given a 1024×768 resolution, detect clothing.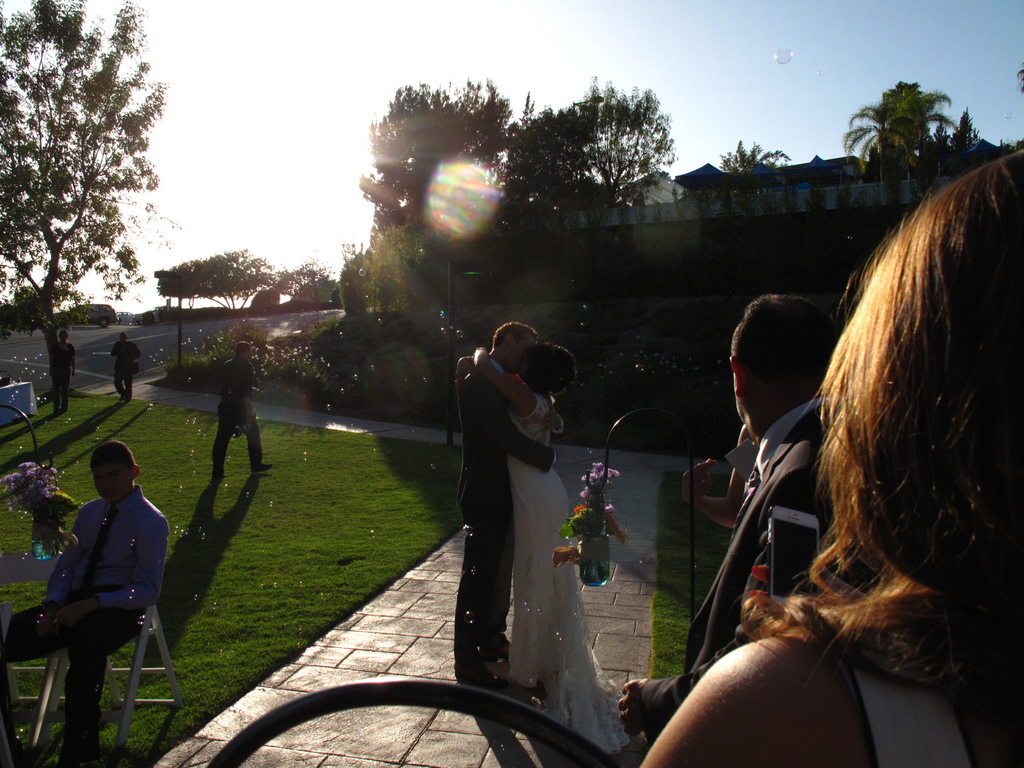
635, 379, 881, 745.
